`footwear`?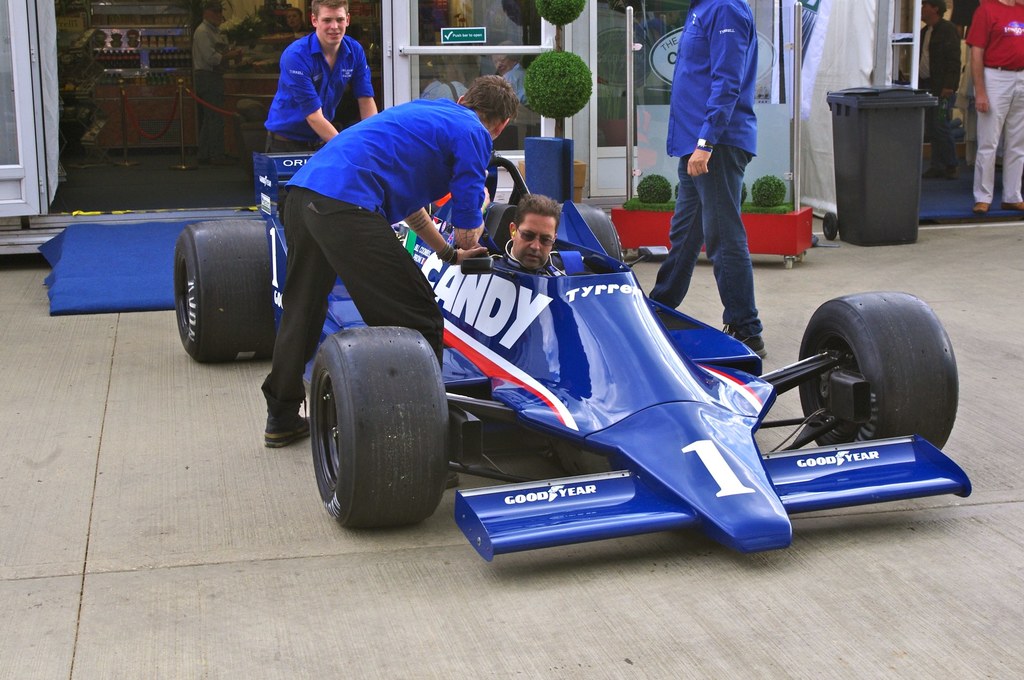
<region>727, 329, 769, 359</region>
